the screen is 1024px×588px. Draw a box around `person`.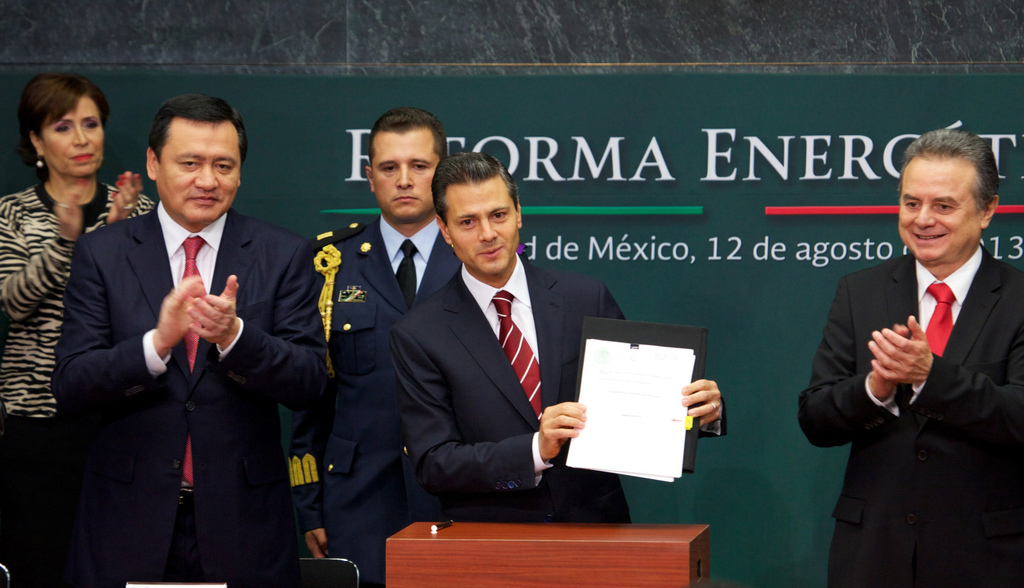
detection(320, 115, 529, 587).
